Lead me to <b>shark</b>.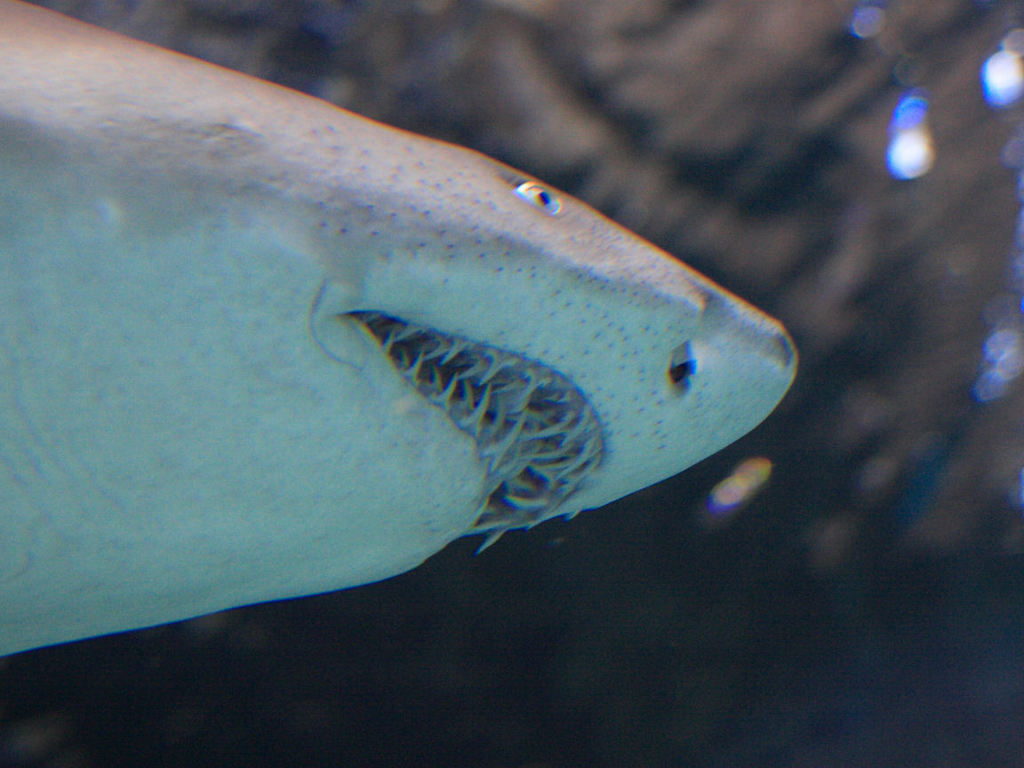
Lead to Rect(0, 0, 799, 657).
